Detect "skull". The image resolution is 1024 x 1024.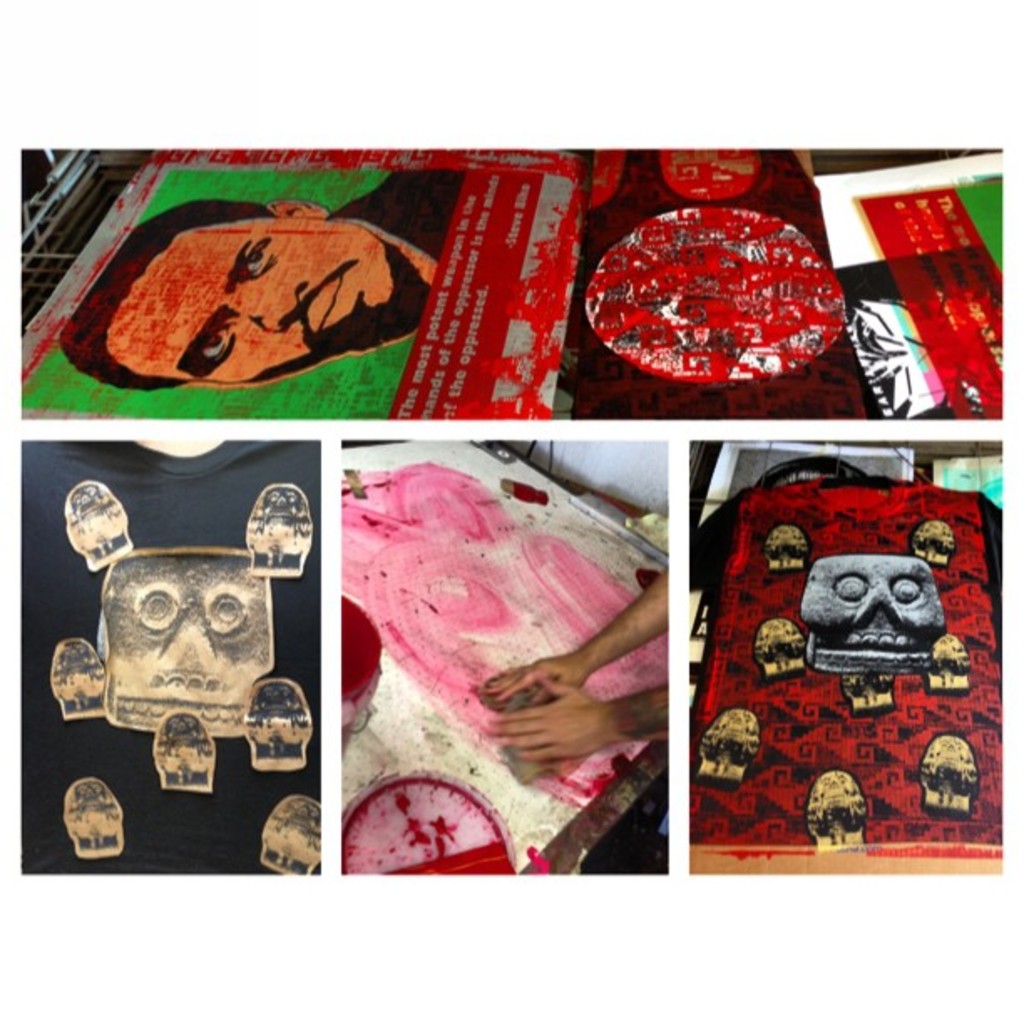
808, 770, 870, 855.
